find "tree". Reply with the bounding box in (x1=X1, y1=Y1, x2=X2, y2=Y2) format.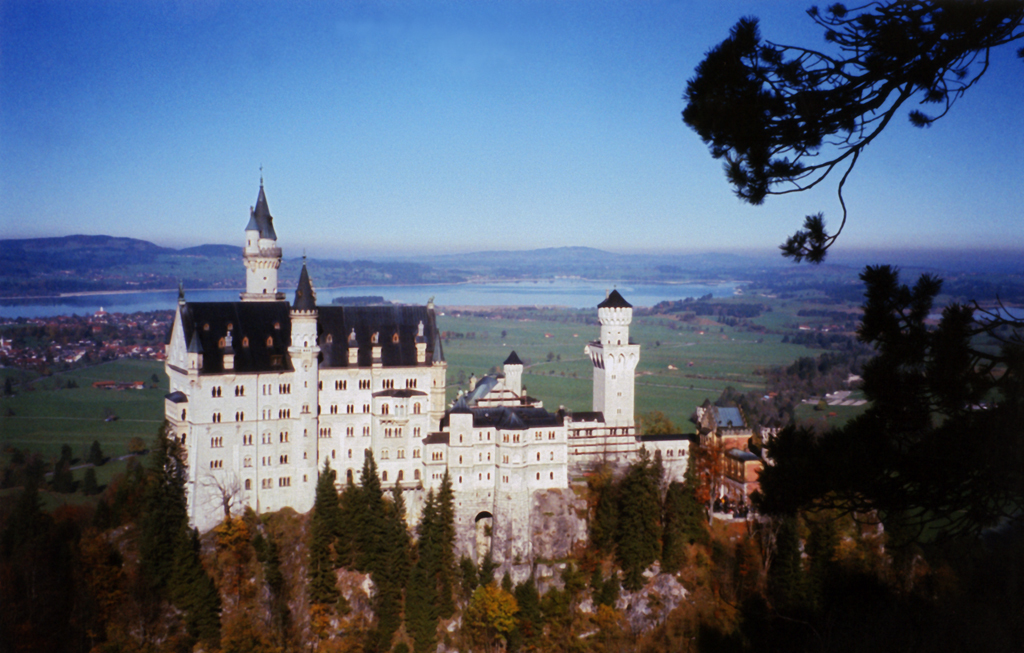
(x1=661, y1=4, x2=995, y2=293).
